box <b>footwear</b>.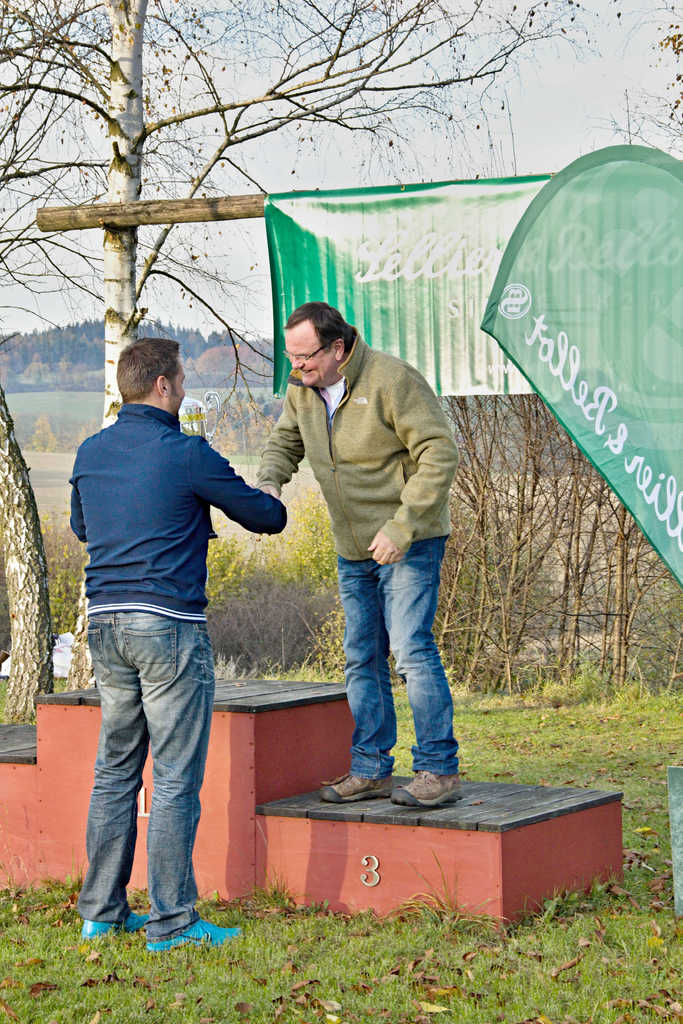
(390,772,467,809).
